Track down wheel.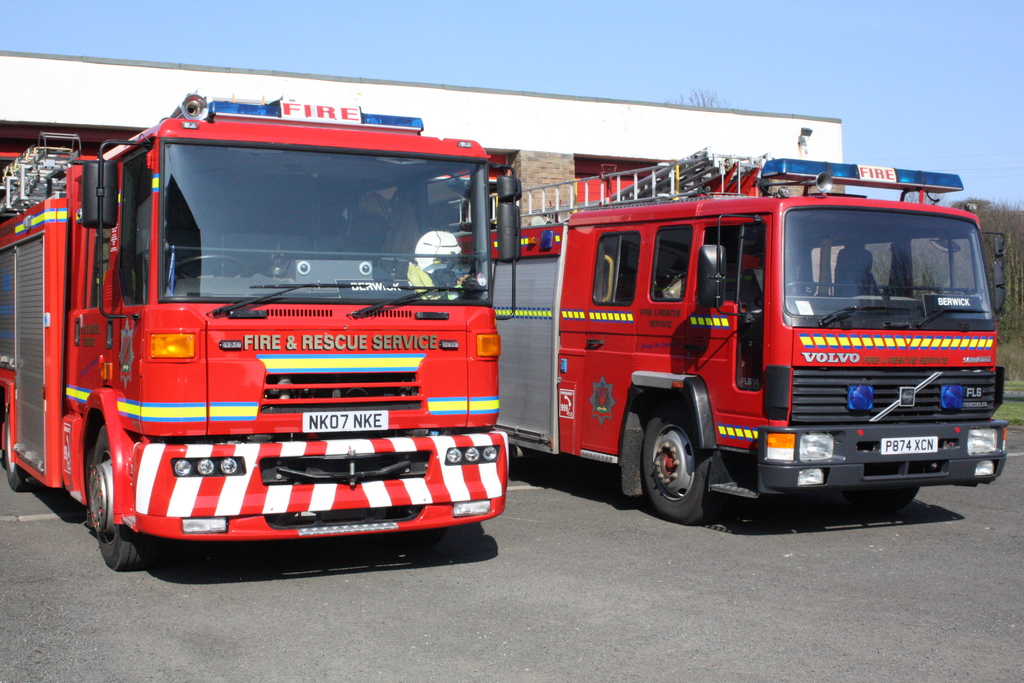
Tracked to box(634, 404, 708, 514).
